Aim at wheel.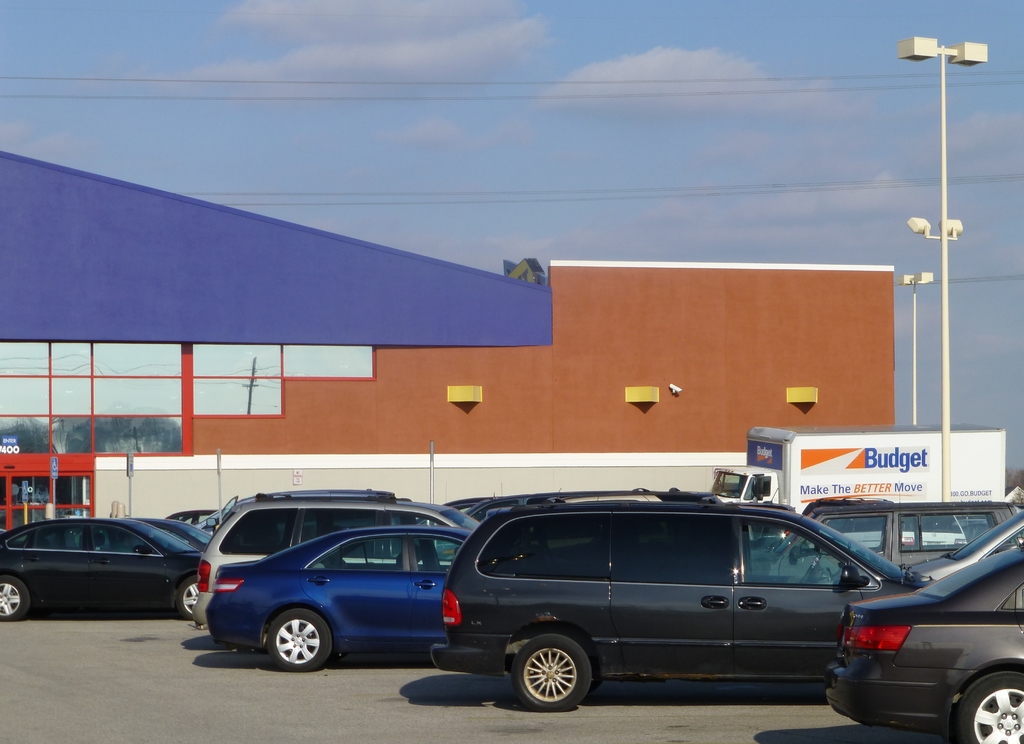
Aimed at select_region(273, 615, 334, 673).
